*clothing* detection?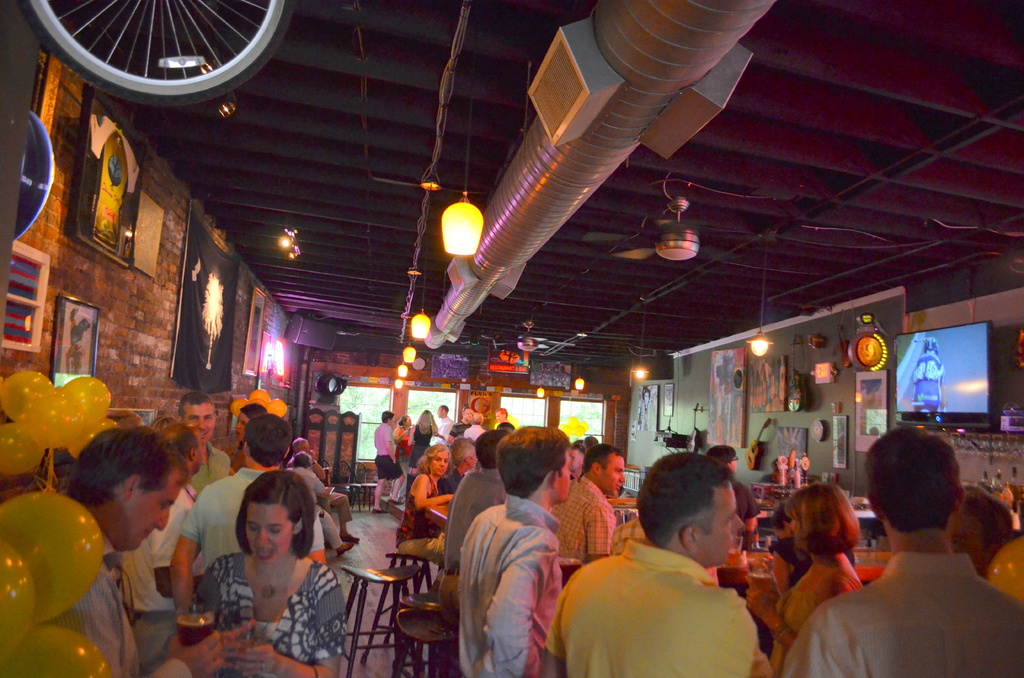
{"x1": 374, "y1": 453, "x2": 395, "y2": 481}
